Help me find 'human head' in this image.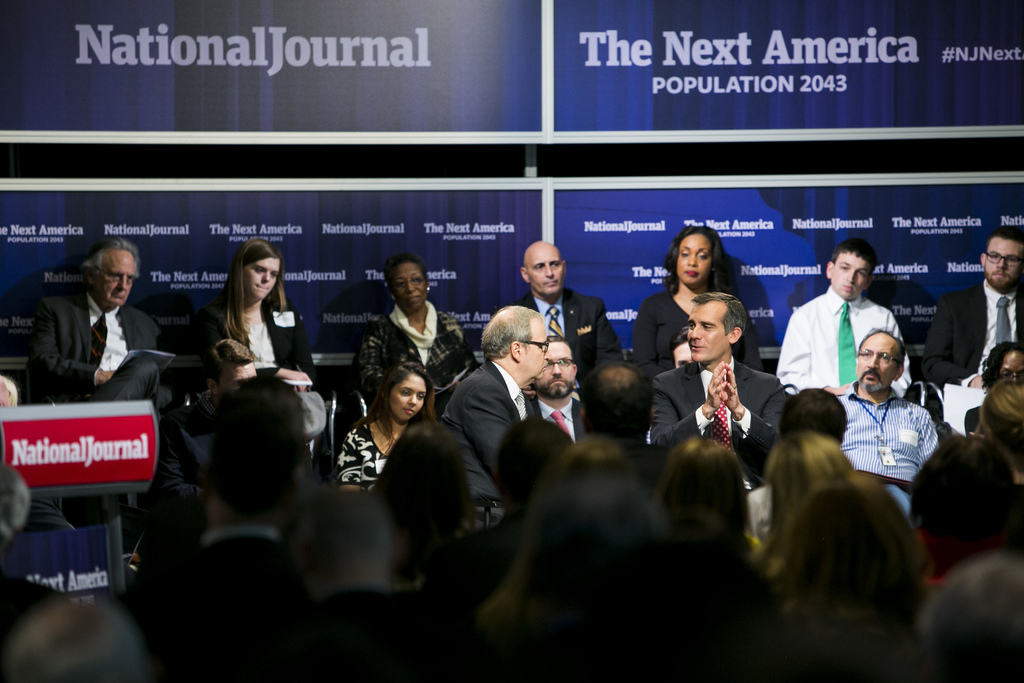
Found it: bbox=(980, 227, 1023, 292).
